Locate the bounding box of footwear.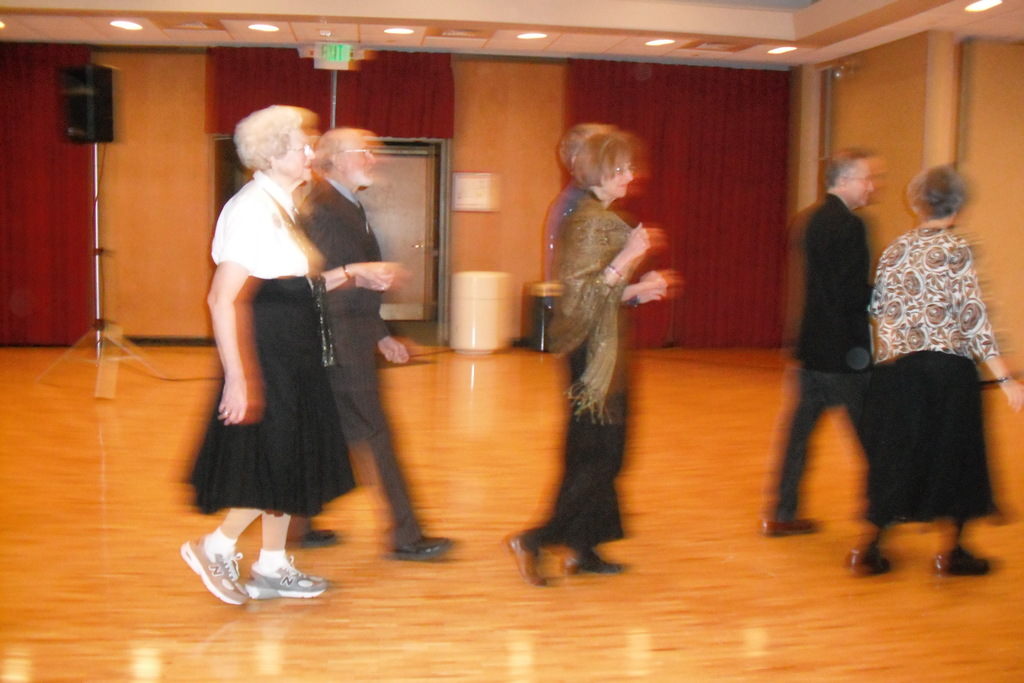
Bounding box: x1=933 y1=546 x2=992 y2=577.
